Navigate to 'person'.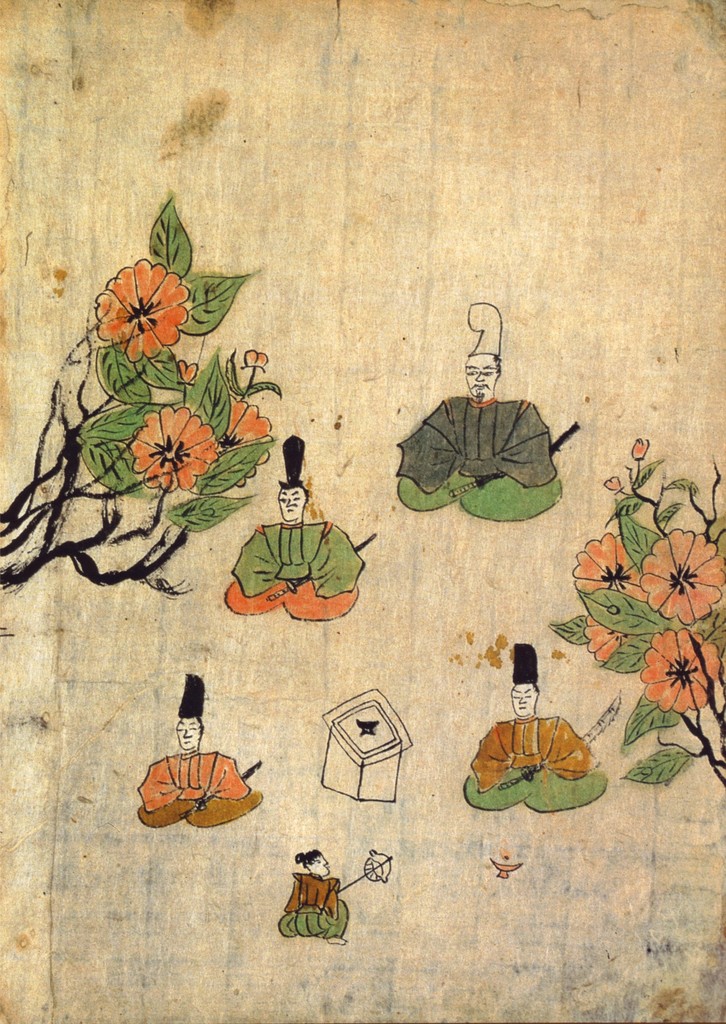
Navigation target: [x1=236, y1=437, x2=366, y2=602].
